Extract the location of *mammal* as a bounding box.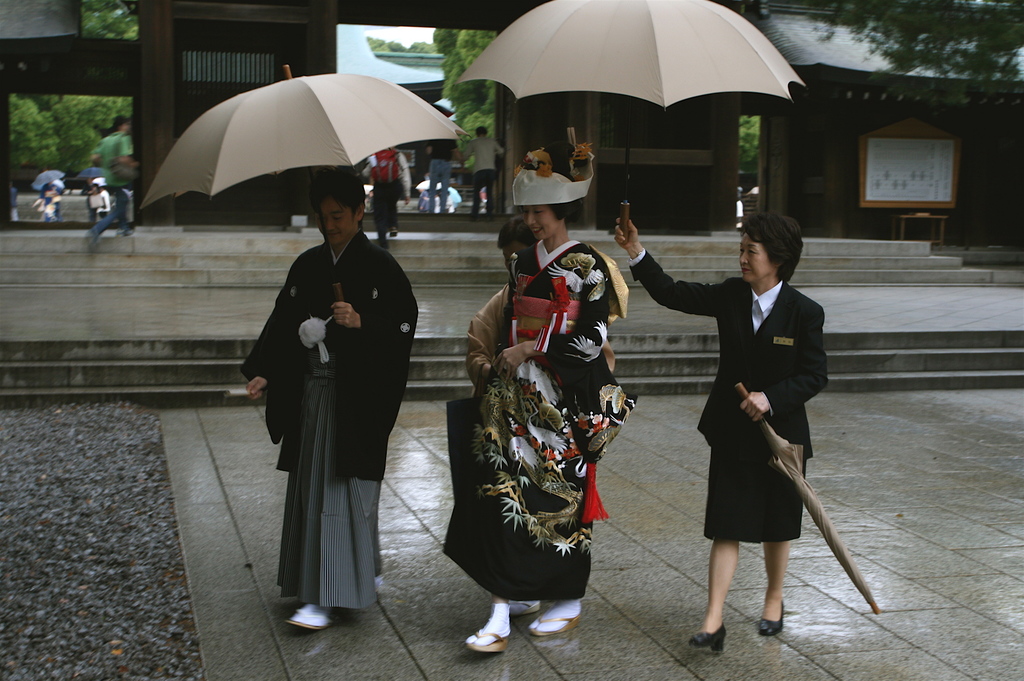
pyautogui.locateOnScreen(88, 181, 106, 227).
